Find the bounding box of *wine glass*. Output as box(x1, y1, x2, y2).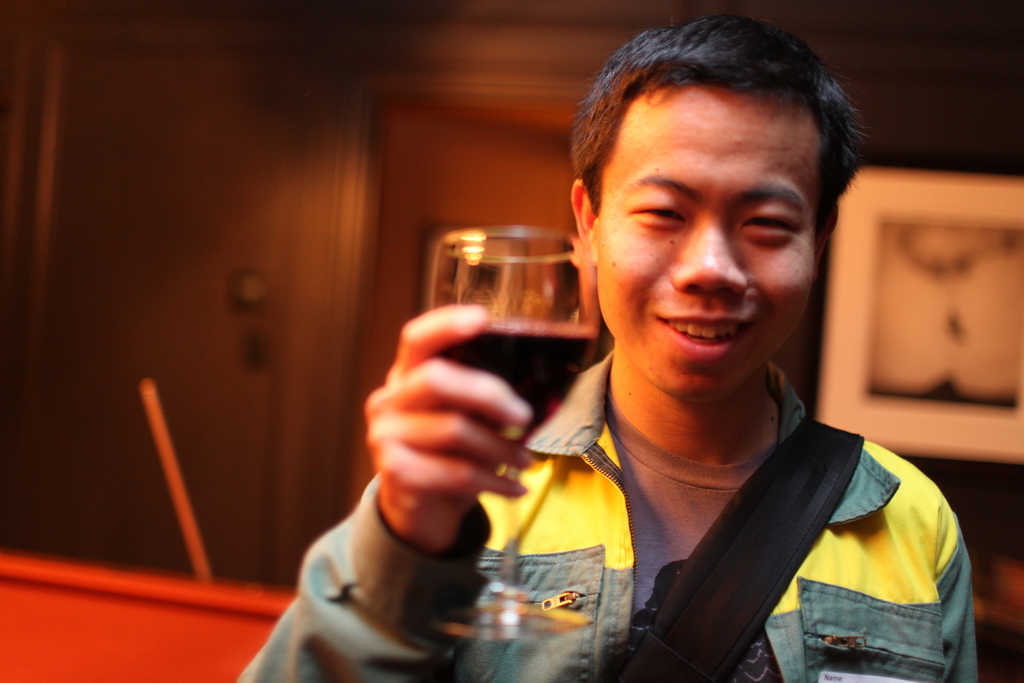
box(398, 225, 590, 650).
